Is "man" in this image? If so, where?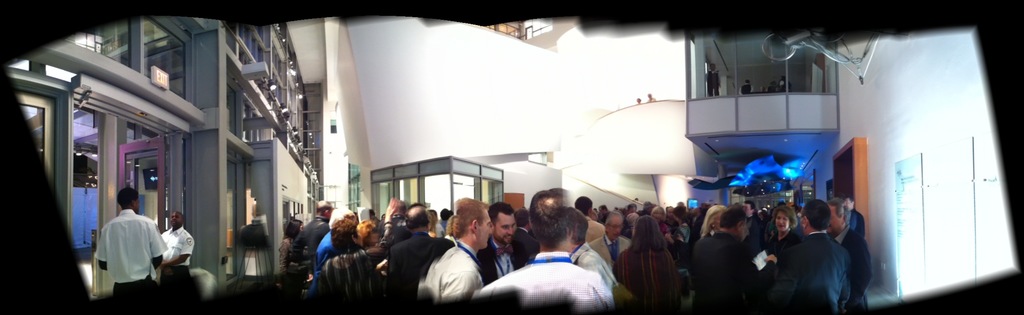
Yes, at BBox(744, 201, 762, 257).
